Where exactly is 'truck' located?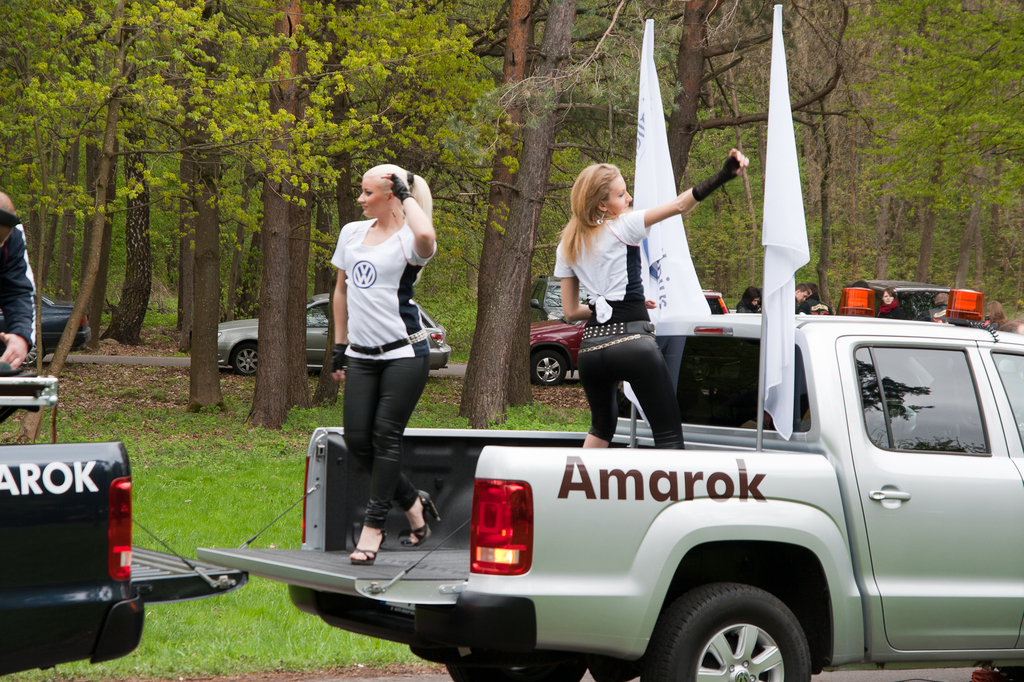
Its bounding box is <region>0, 377, 252, 681</region>.
